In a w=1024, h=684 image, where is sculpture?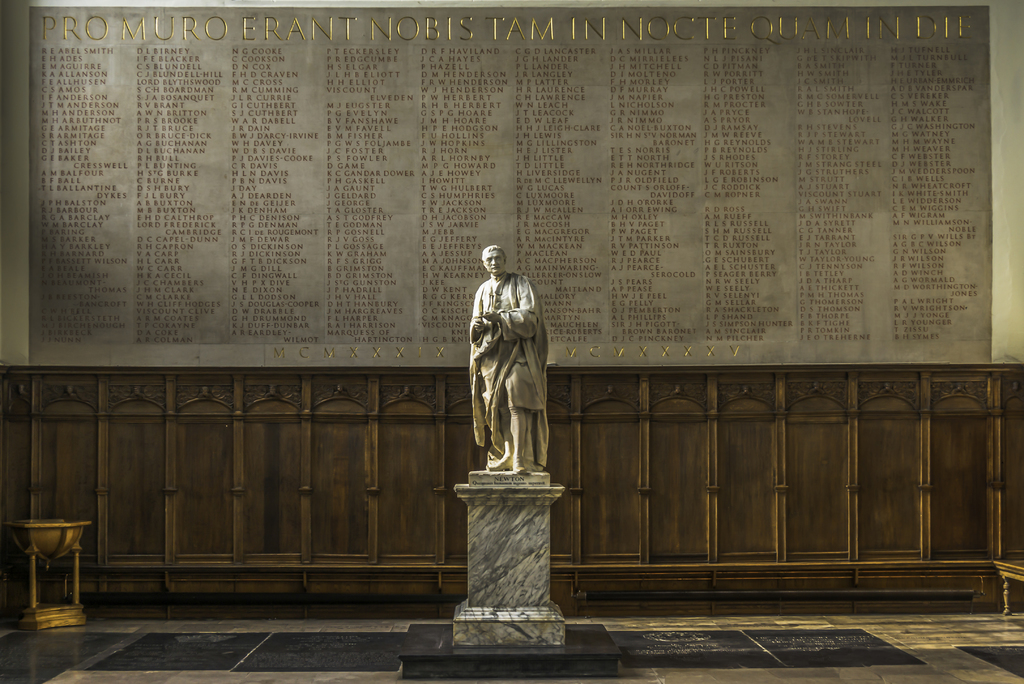
x1=465 y1=220 x2=556 y2=529.
